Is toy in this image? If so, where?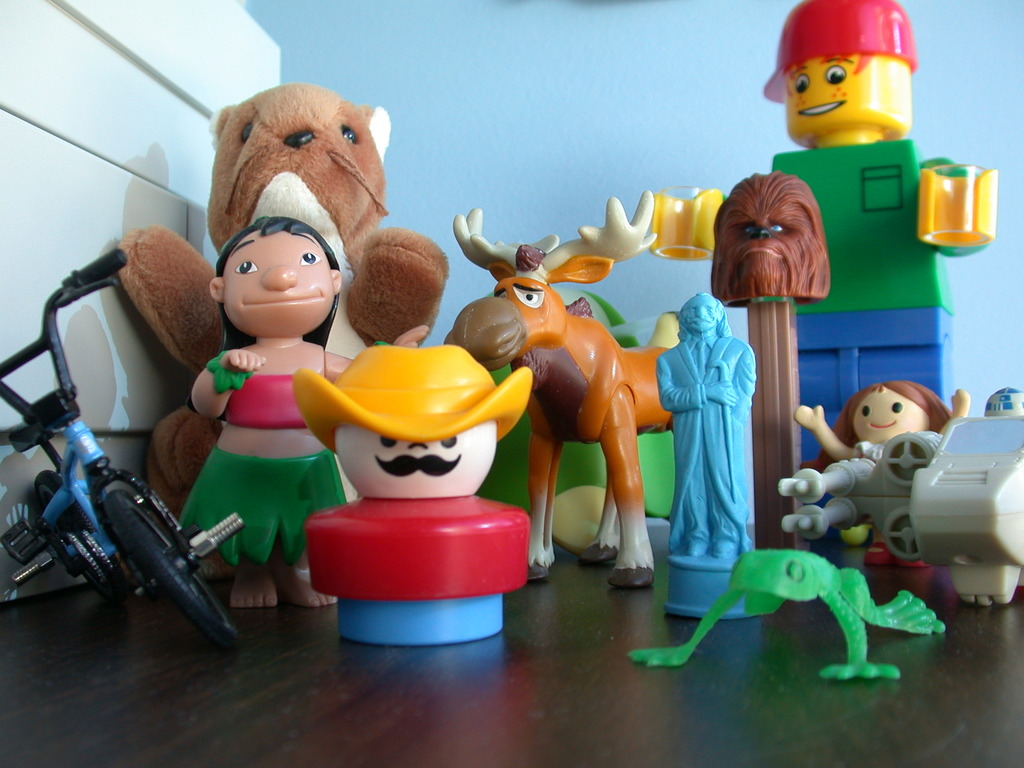
Yes, at (x1=712, y1=166, x2=828, y2=548).
